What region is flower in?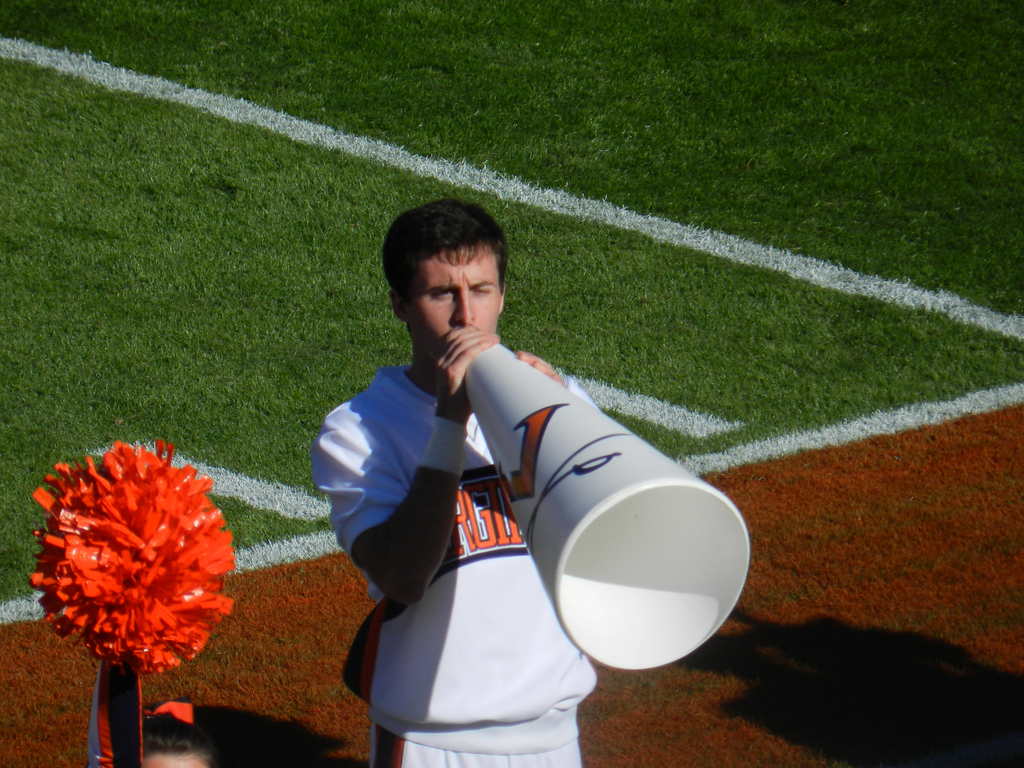
(left=28, top=445, right=219, bottom=681).
